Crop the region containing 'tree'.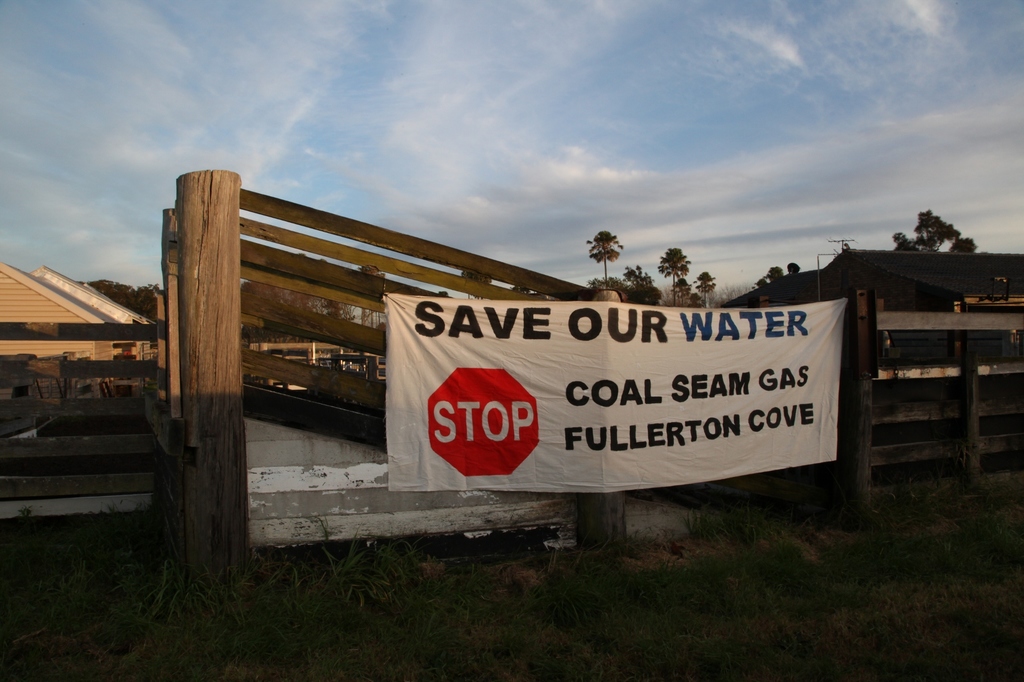
Crop region: bbox=(696, 267, 714, 307).
